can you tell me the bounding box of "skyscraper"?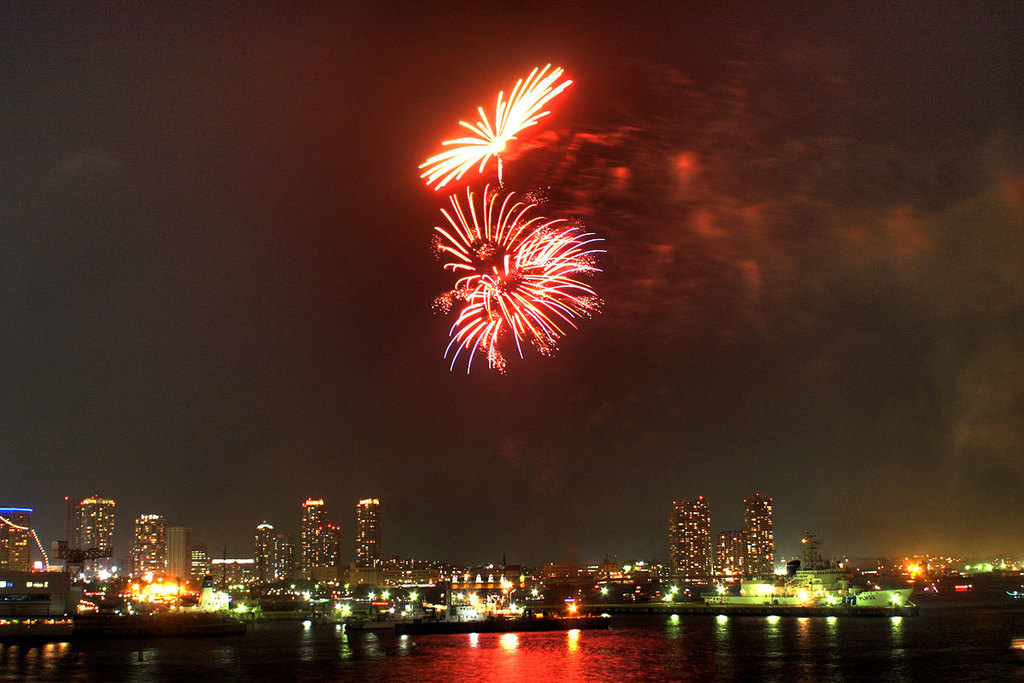
rect(0, 502, 26, 582).
